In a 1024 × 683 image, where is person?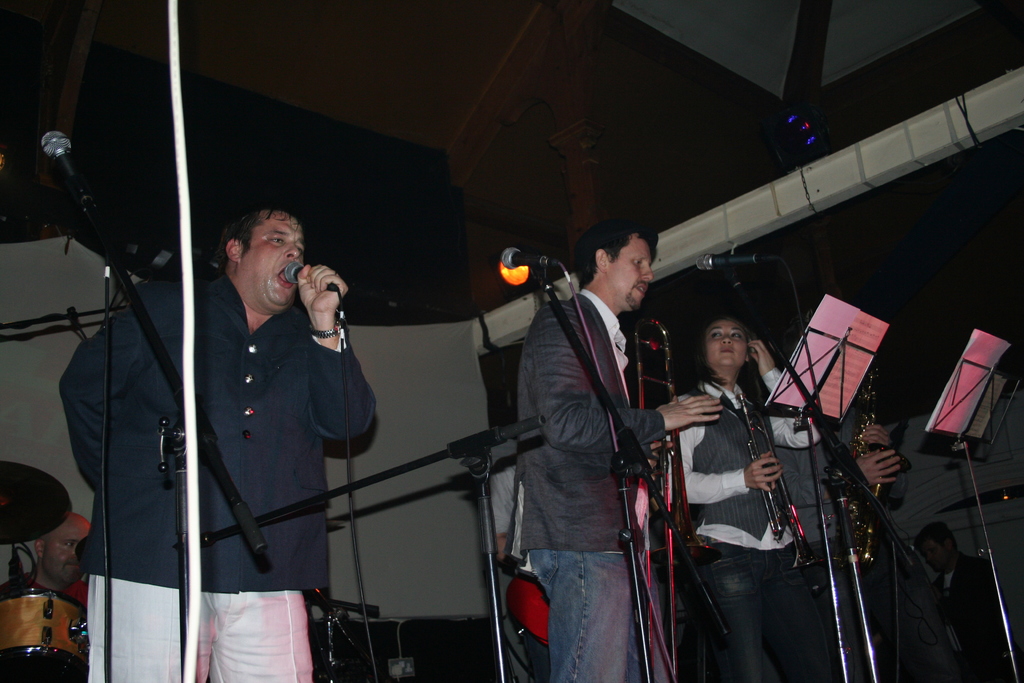
pyautogui.locateOnScreen(671, 276, 829, 680).
